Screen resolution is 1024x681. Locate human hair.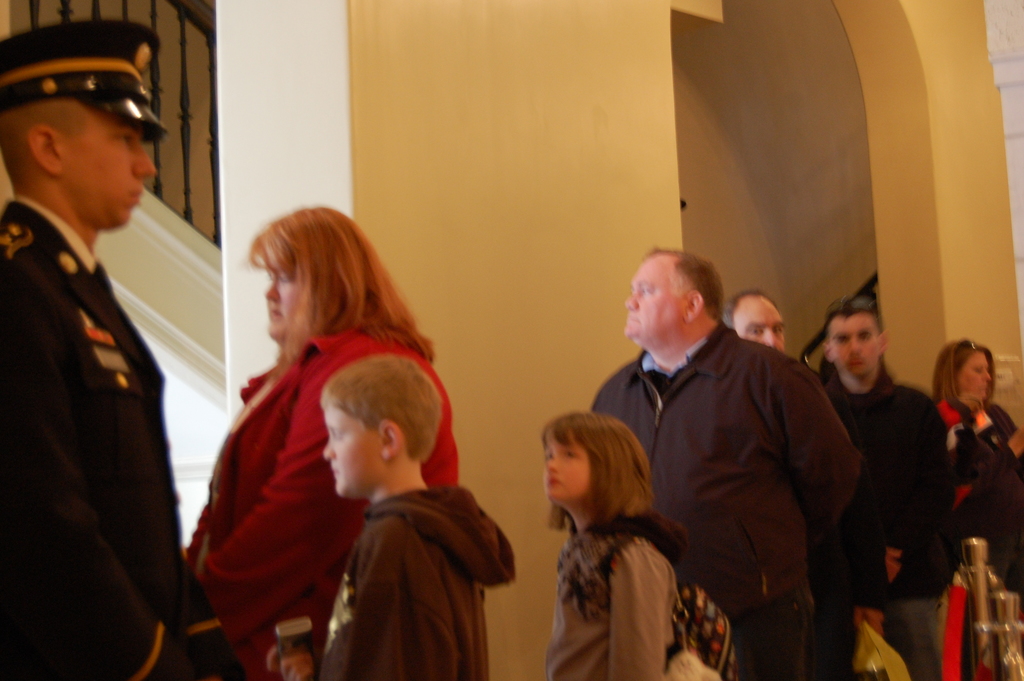
left=543, top=420, right=665, bottom=554.
